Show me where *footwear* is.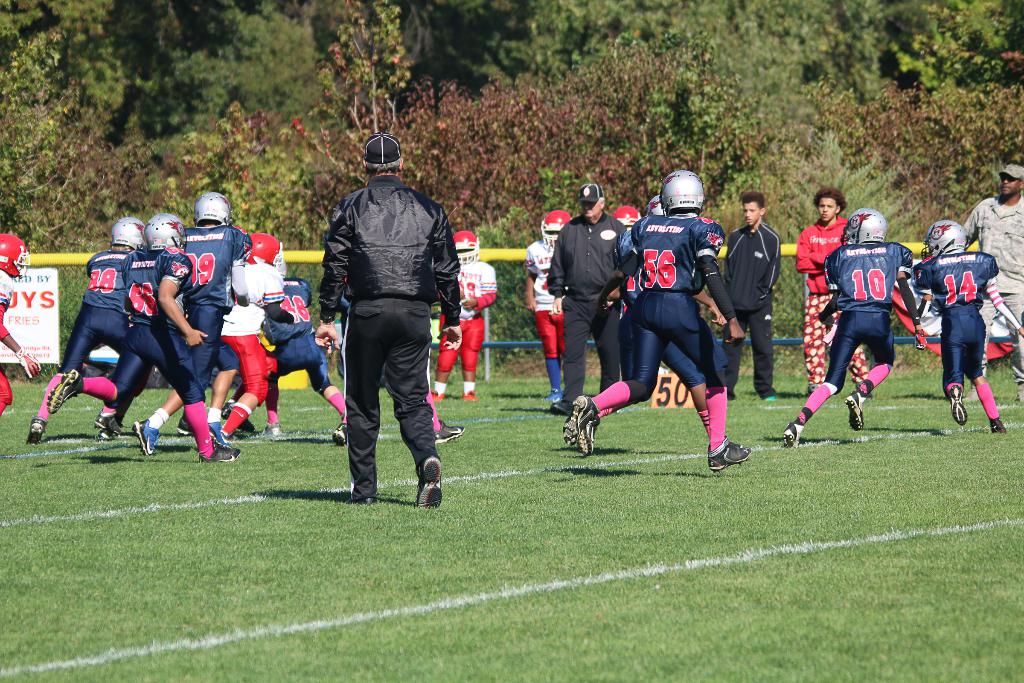
*footwear* is at box=[780, 420, 804, 446].
